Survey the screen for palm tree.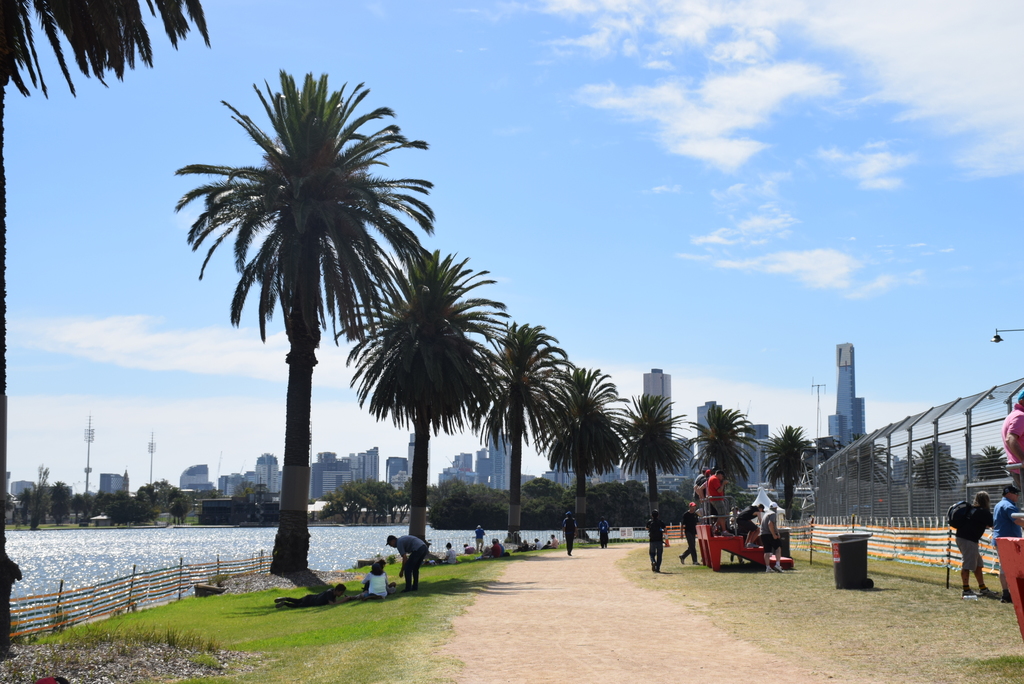
Survey found: (834, 435, 881, 509).
